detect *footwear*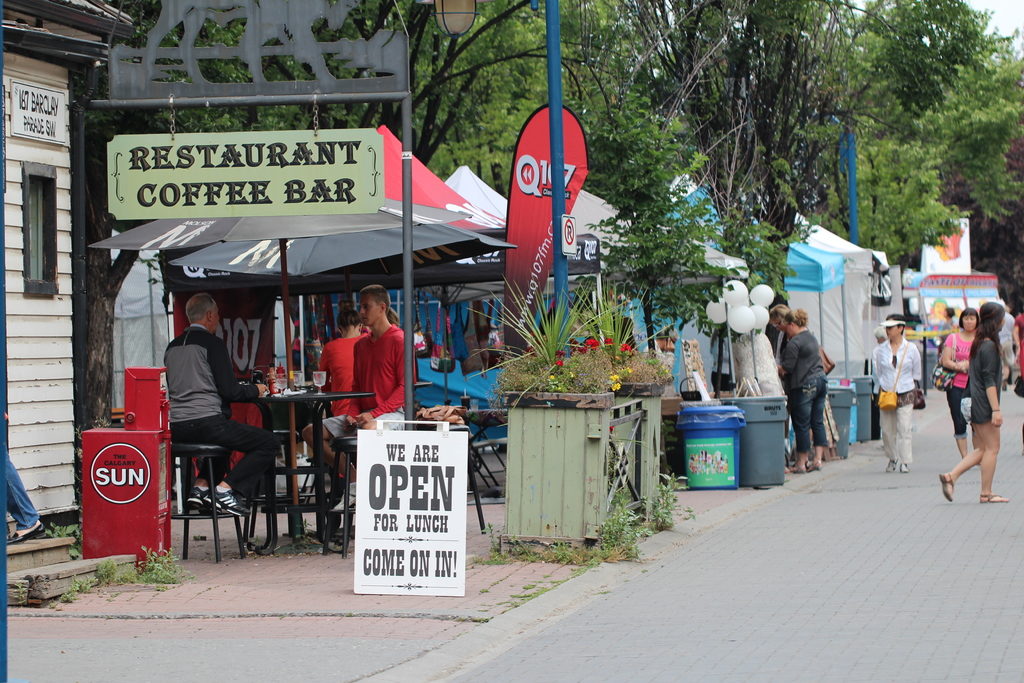
bbox=[786, 463, 803, 473]
